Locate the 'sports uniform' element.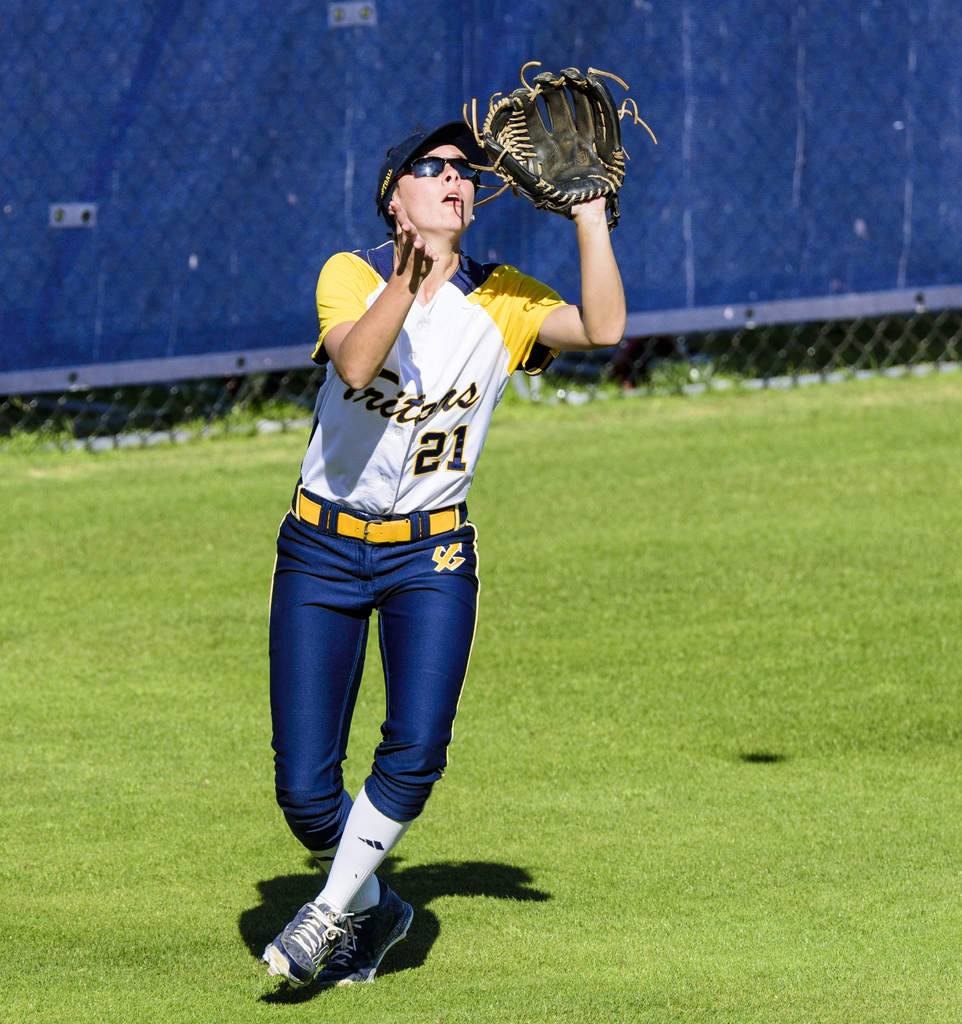
Element bbox: locate(227, 77, 627, 969).
